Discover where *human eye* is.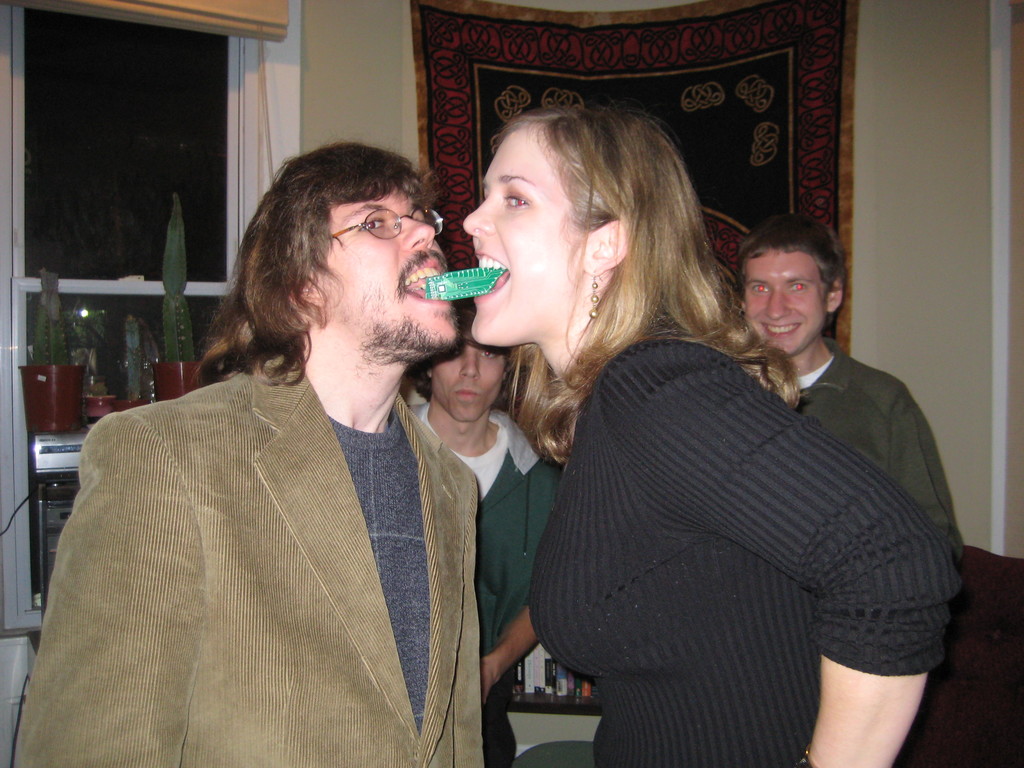
Discovered at 357:214:388:234.
